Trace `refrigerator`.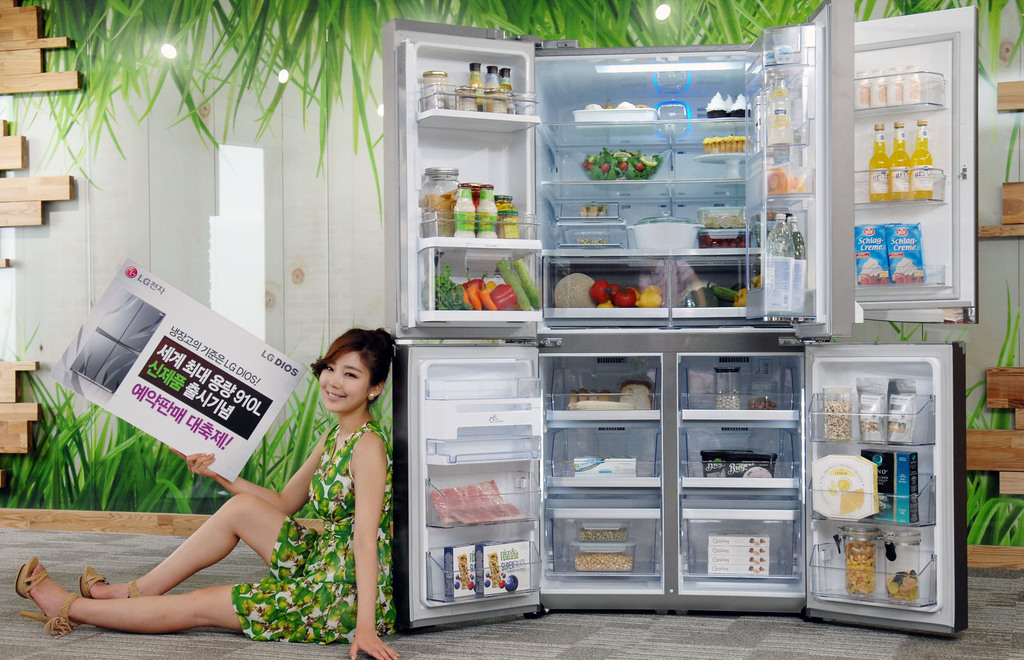
Traced to 282:0:974:651.
